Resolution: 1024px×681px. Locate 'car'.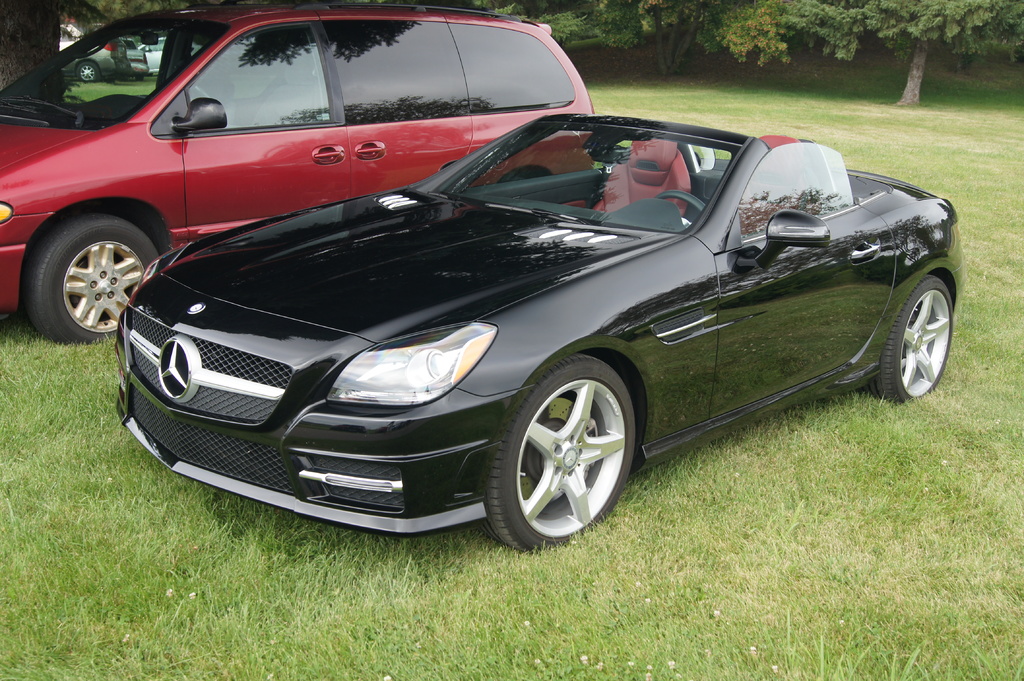
{"x1": 58, "y1": 20, "x2": 124, "y2": 88}.
